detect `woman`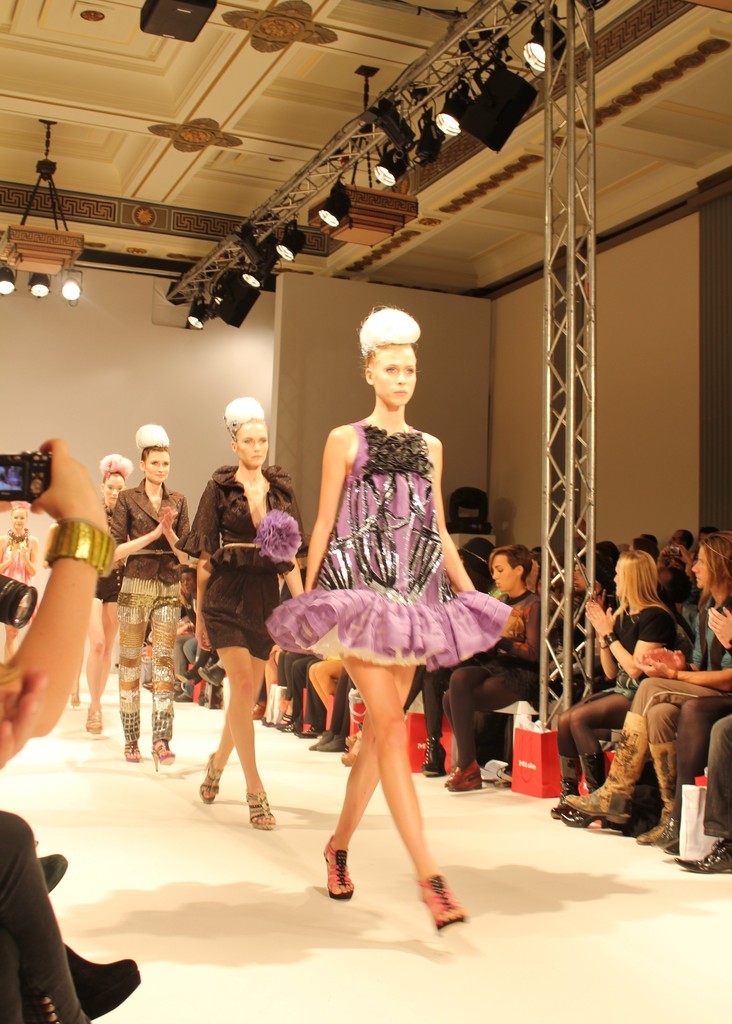
bbox(61, 442, 115, 755)
